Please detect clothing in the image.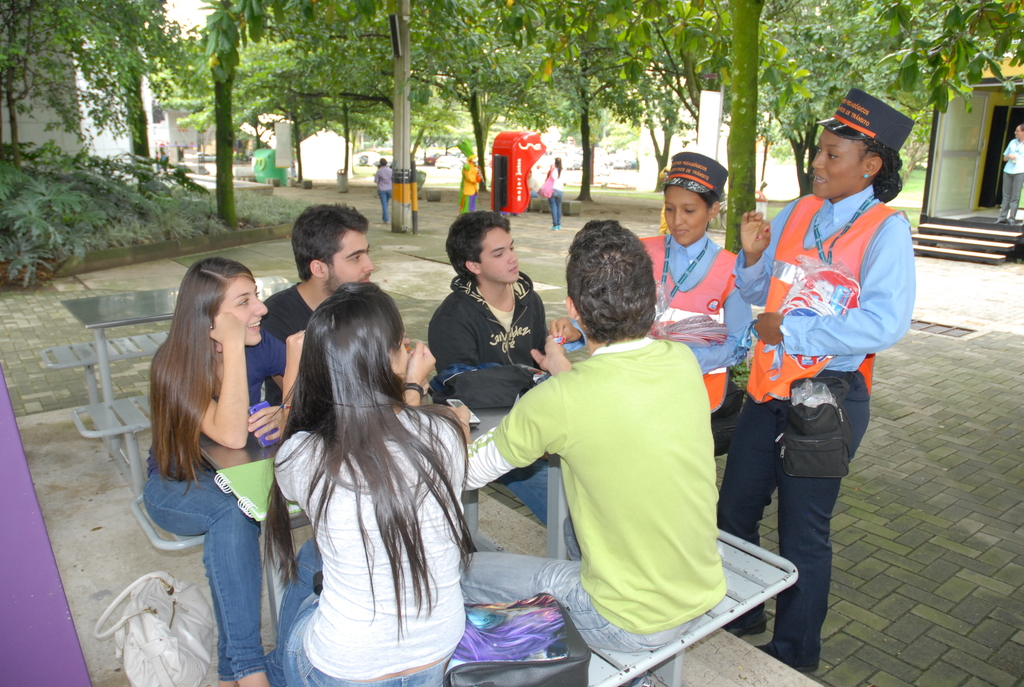
Rect(998, 171, 1023, 217).
